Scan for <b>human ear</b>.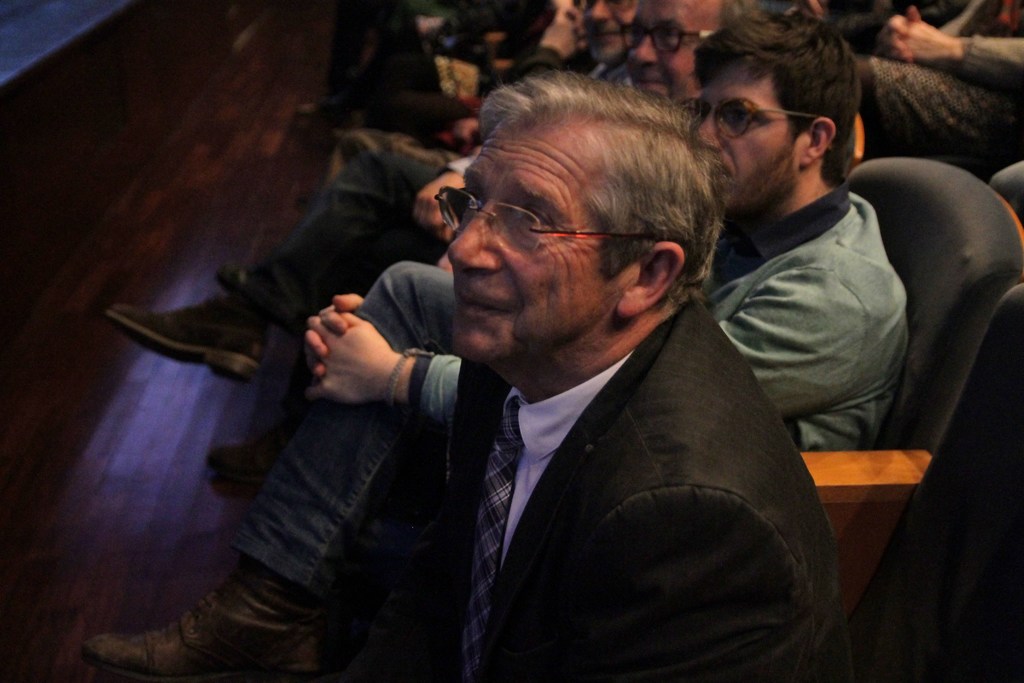
Scan result: [619,237,684,317].
